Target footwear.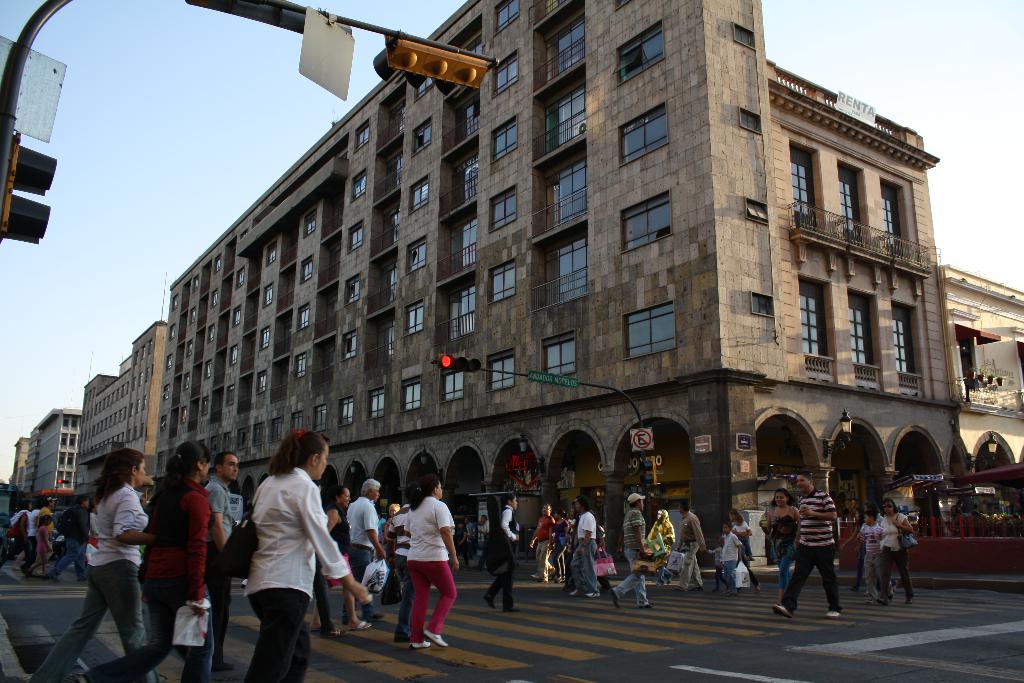
Target region: select_region(822, 603, 845, 620).
